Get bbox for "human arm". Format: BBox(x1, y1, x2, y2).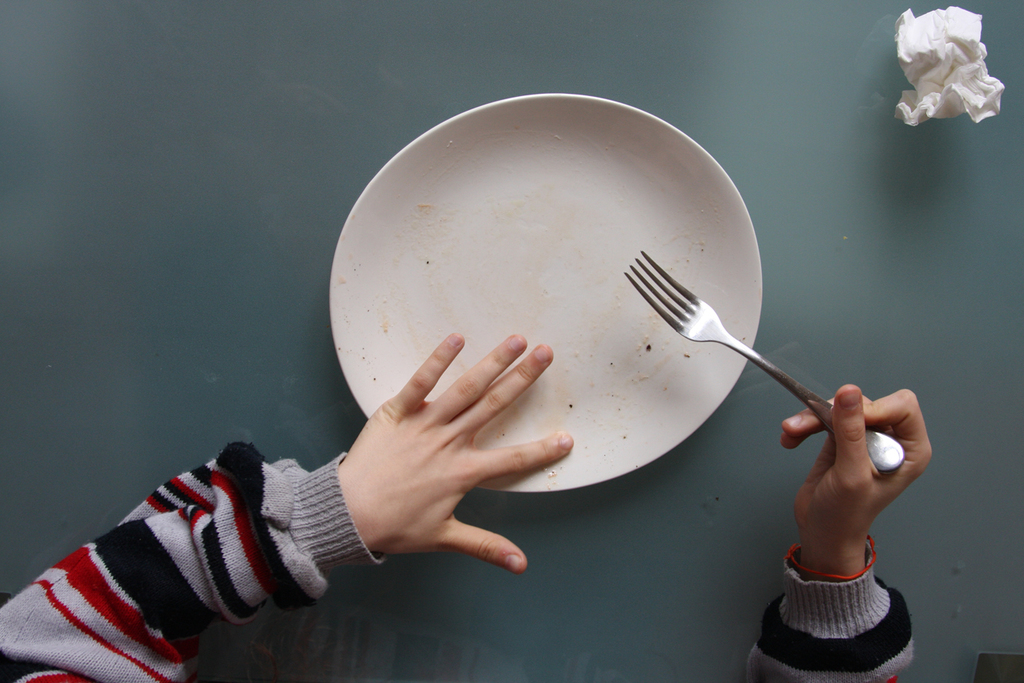
BBox(65, 331, 551, 668).
